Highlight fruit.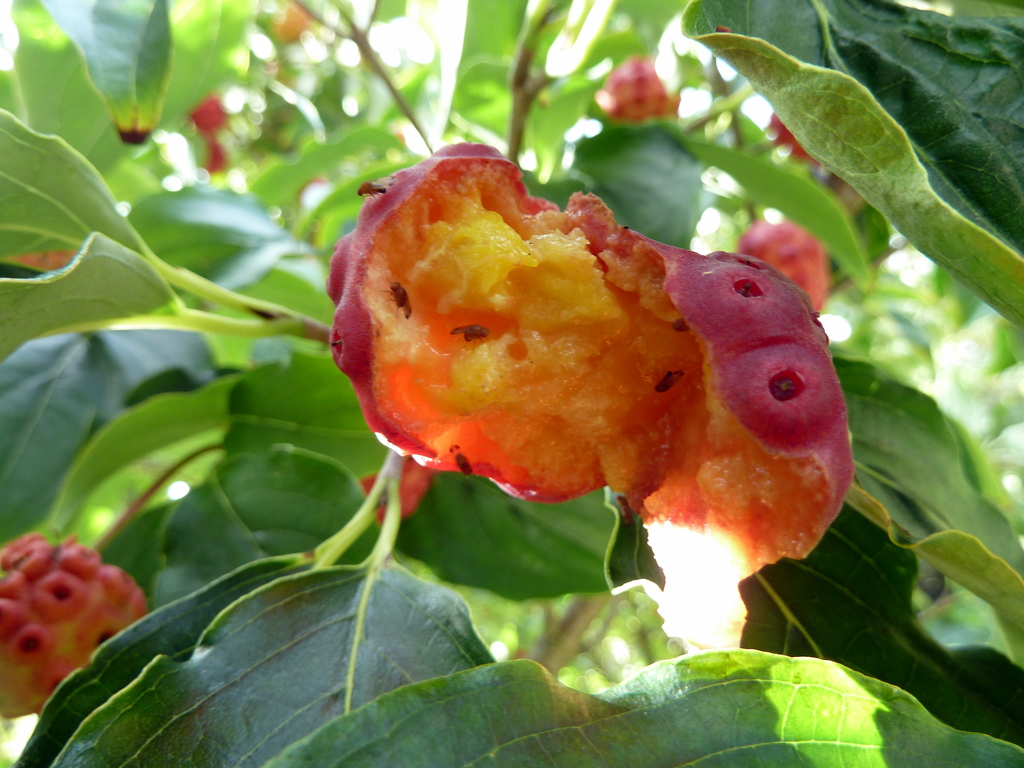
Highlighted region: 596, 58, 672, 126.
